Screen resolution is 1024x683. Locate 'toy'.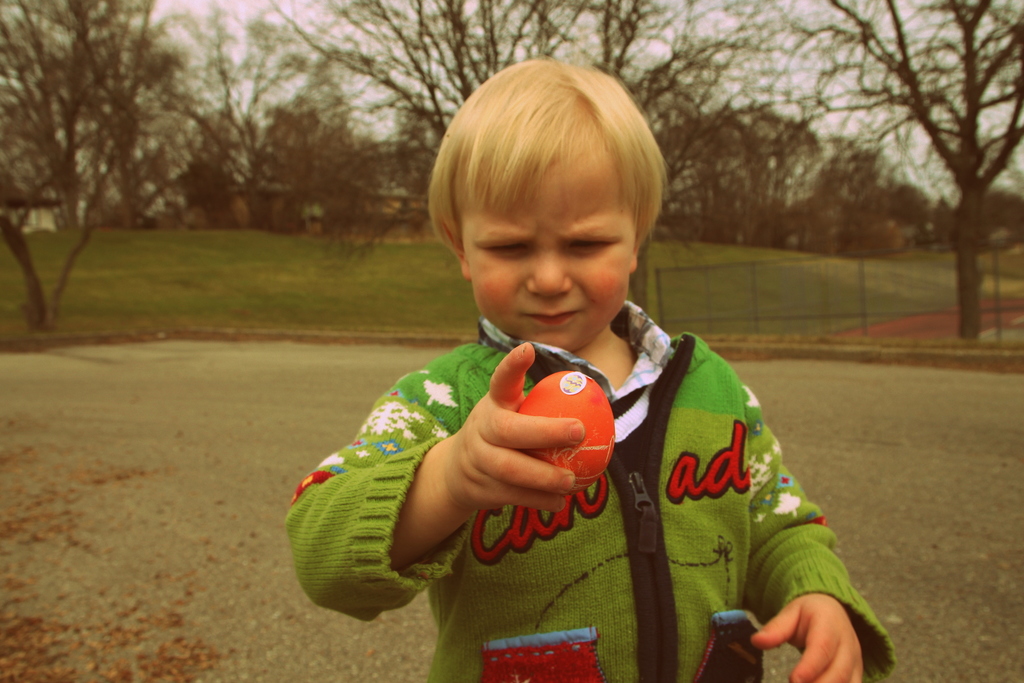
locate(511, 366, 611, 495).
